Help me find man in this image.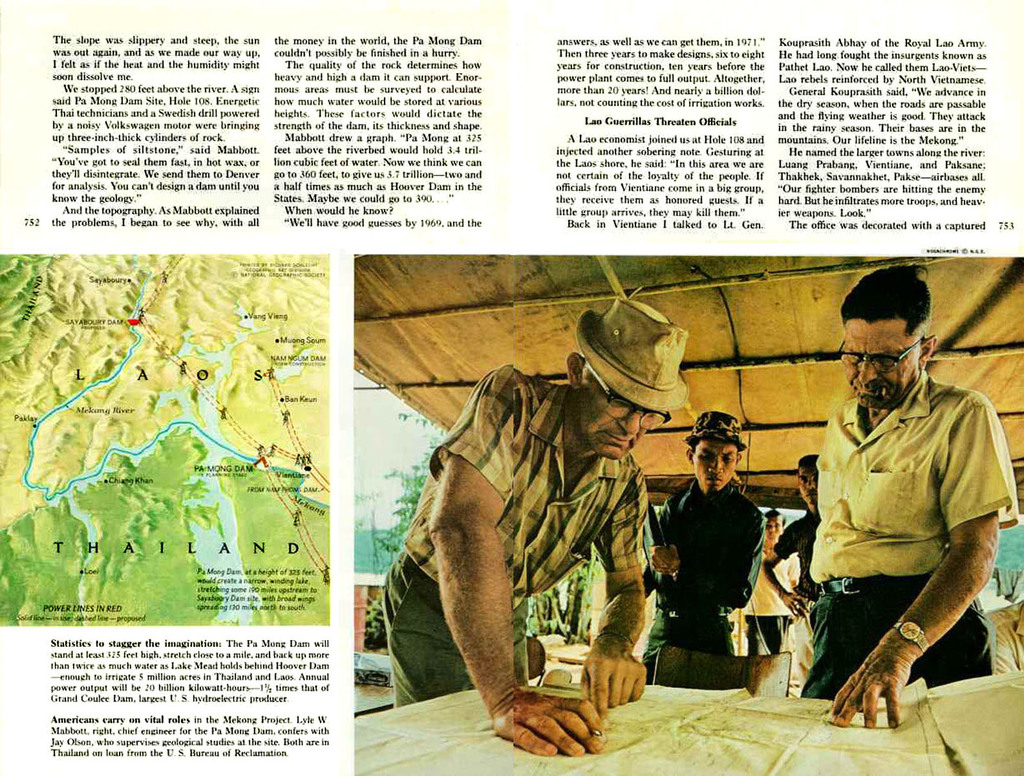
Found it: <box>637,409,765,690</box>.
